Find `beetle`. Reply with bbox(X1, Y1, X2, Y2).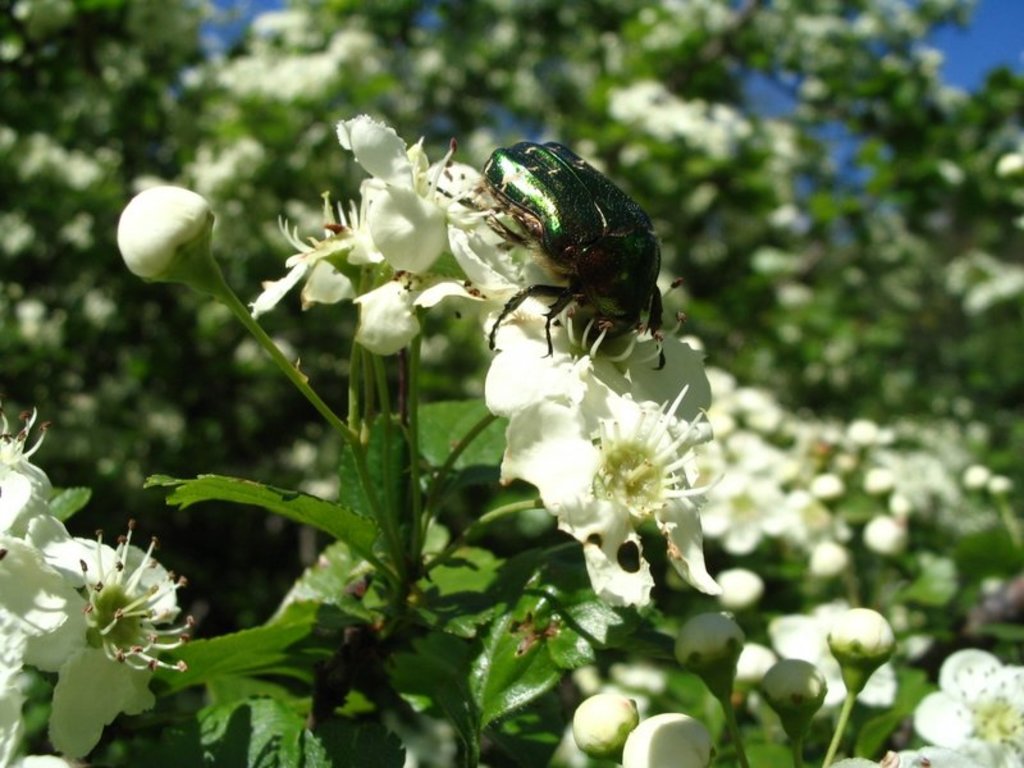
bbox(442, 134, 681, 380).
